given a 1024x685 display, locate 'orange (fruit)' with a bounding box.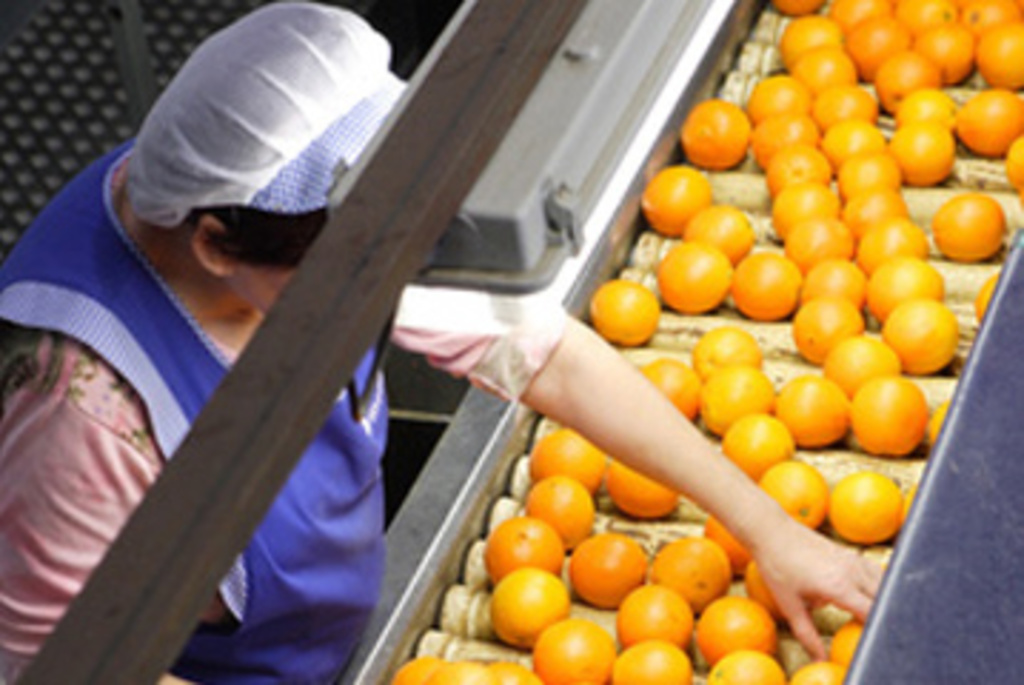
Located: {"left": 667, "top": 243, "right": 739, "bottom": 305}.
